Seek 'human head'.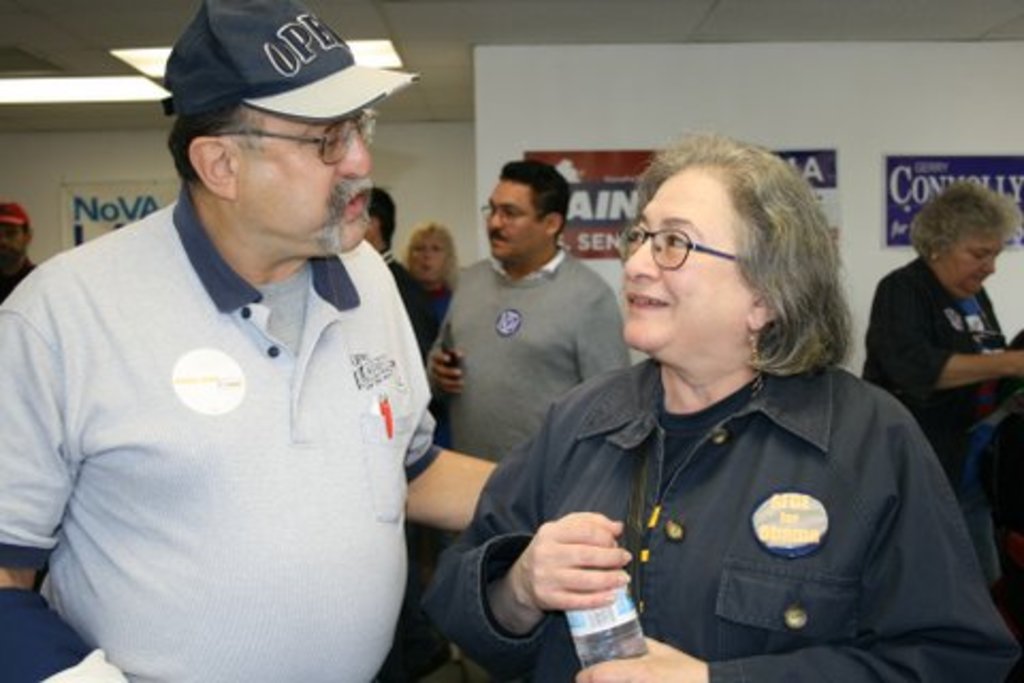
621, 130, 853, 359.
